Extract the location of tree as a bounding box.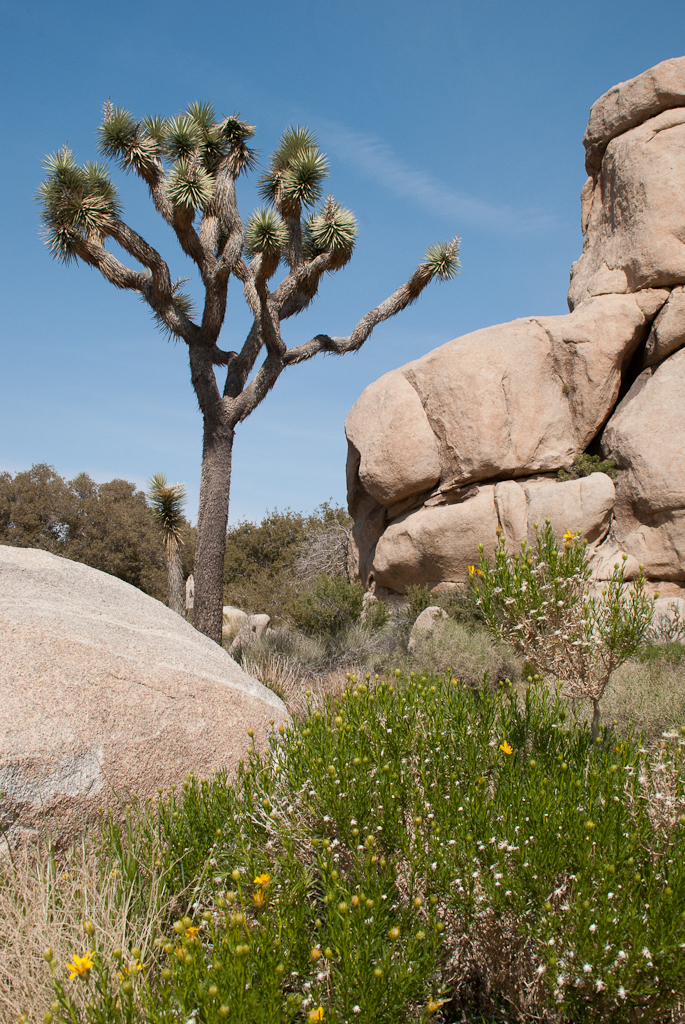
left=228, top=504, right=351, bottom=641.
